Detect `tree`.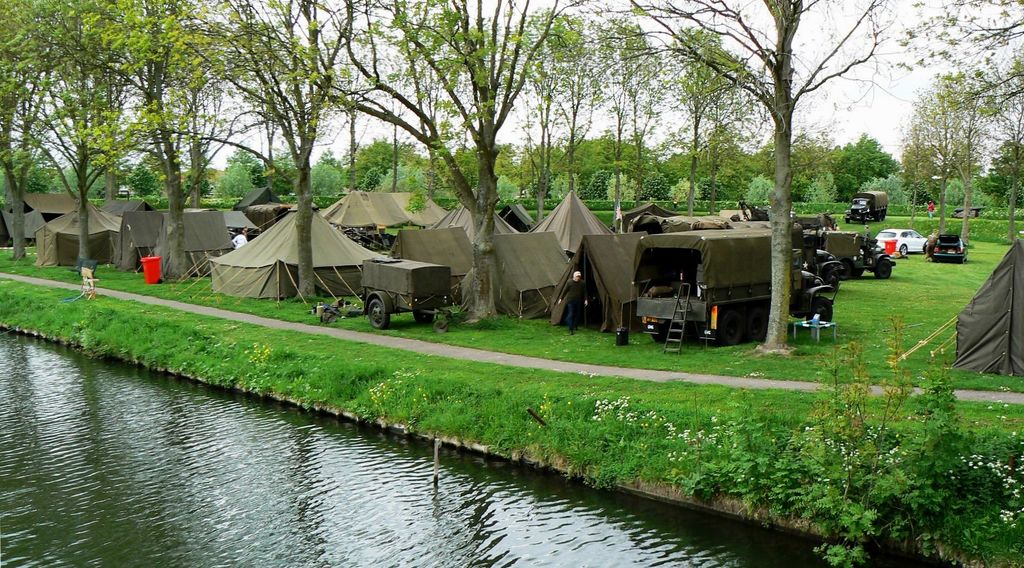
Detected at 896/0/1023/120.
